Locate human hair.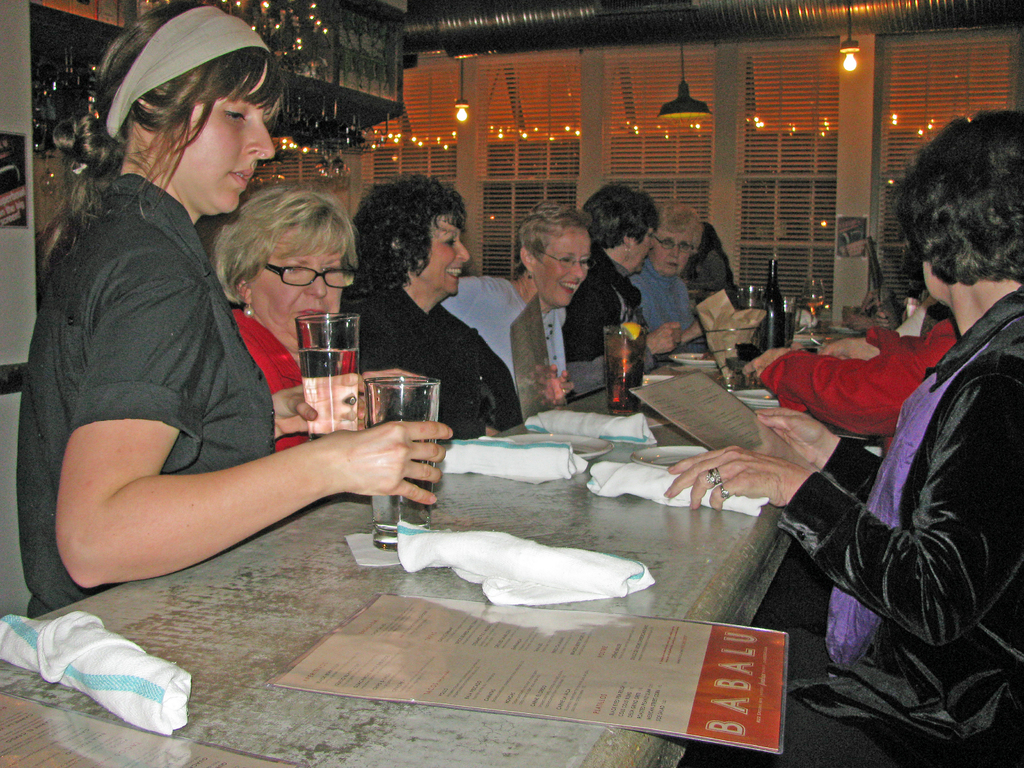
Bounding box: detection(208, 186, 356, 305).
